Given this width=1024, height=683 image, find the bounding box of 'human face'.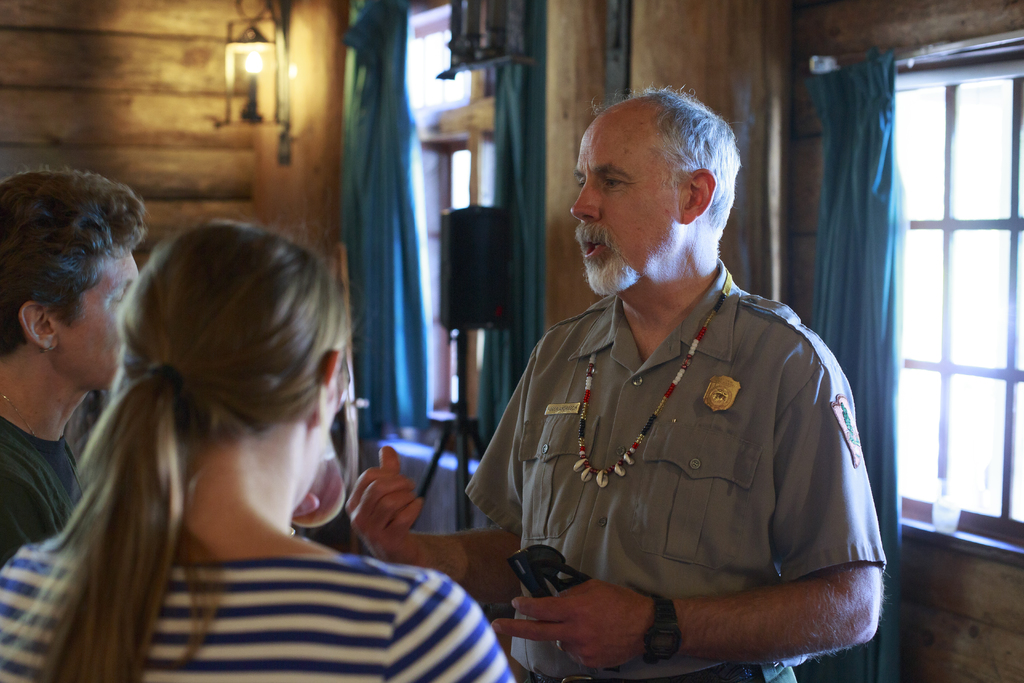
rect(56, 255, 138, 388).
